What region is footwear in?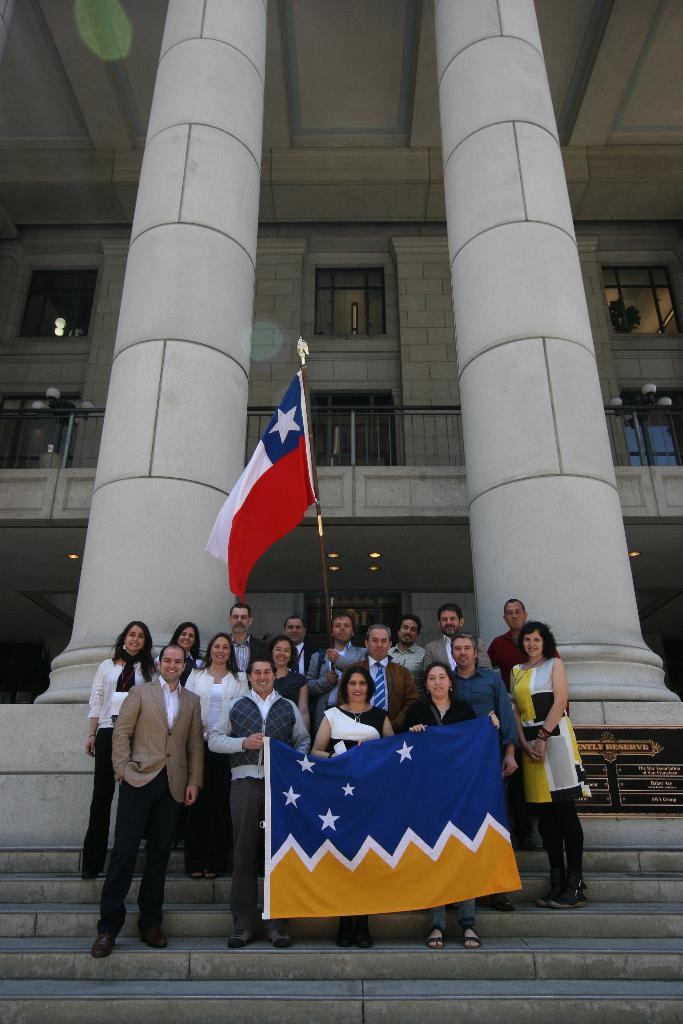
bbox(138, 928, 167, 947).
